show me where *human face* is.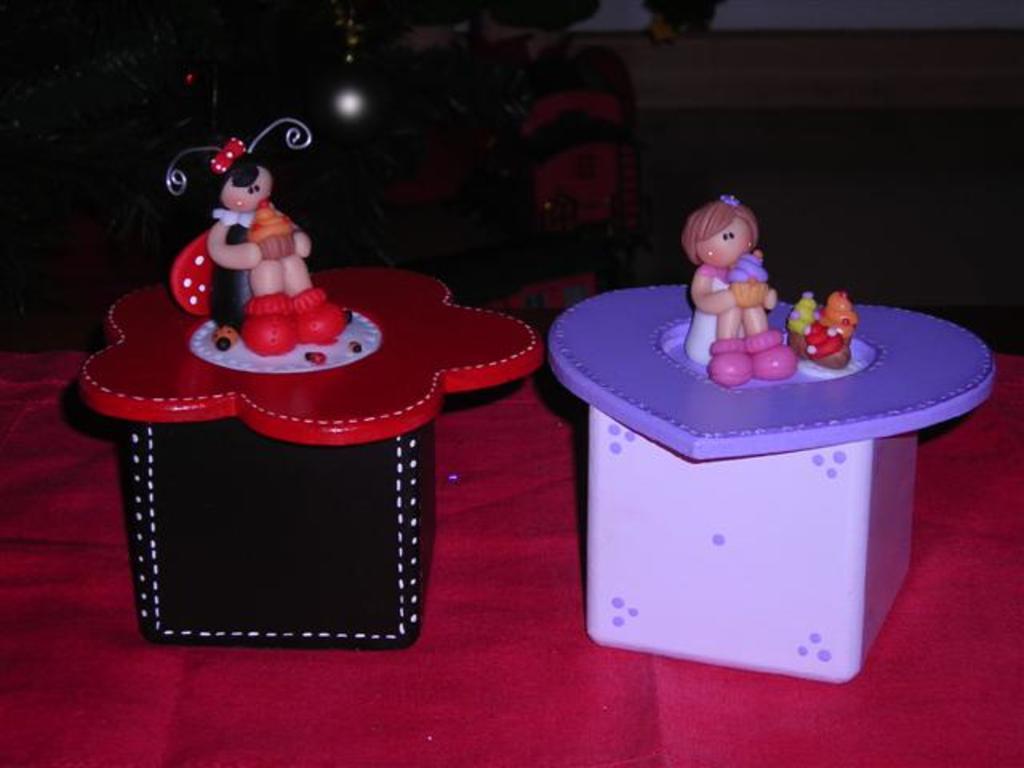
*human face* is at 698/216/757/267.
